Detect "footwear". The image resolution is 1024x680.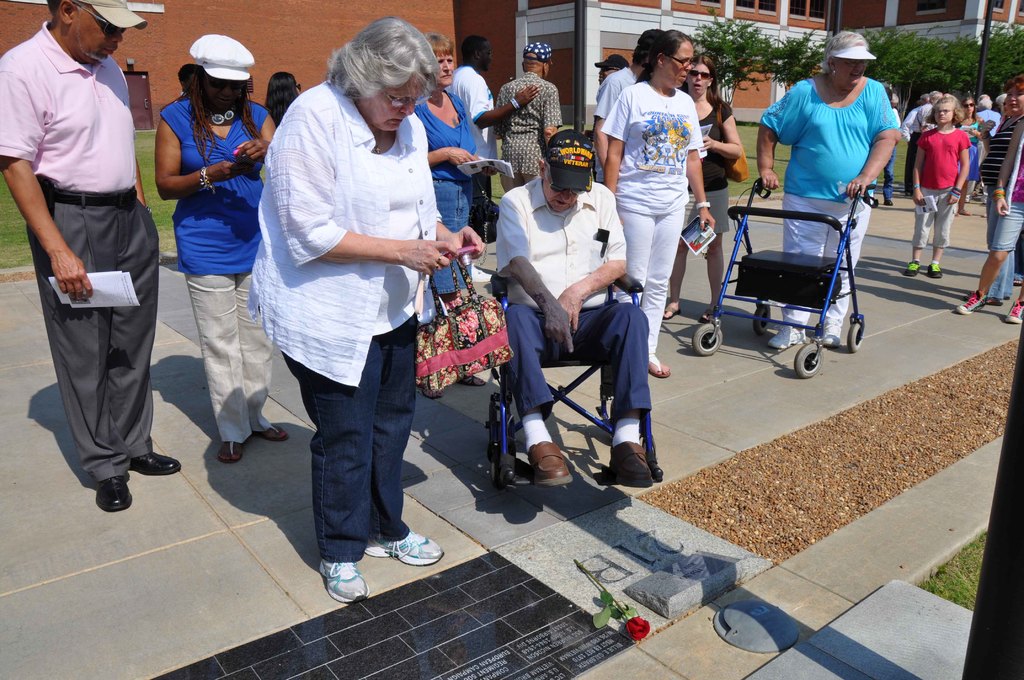
bbox=(132, 442, 185, 473).
